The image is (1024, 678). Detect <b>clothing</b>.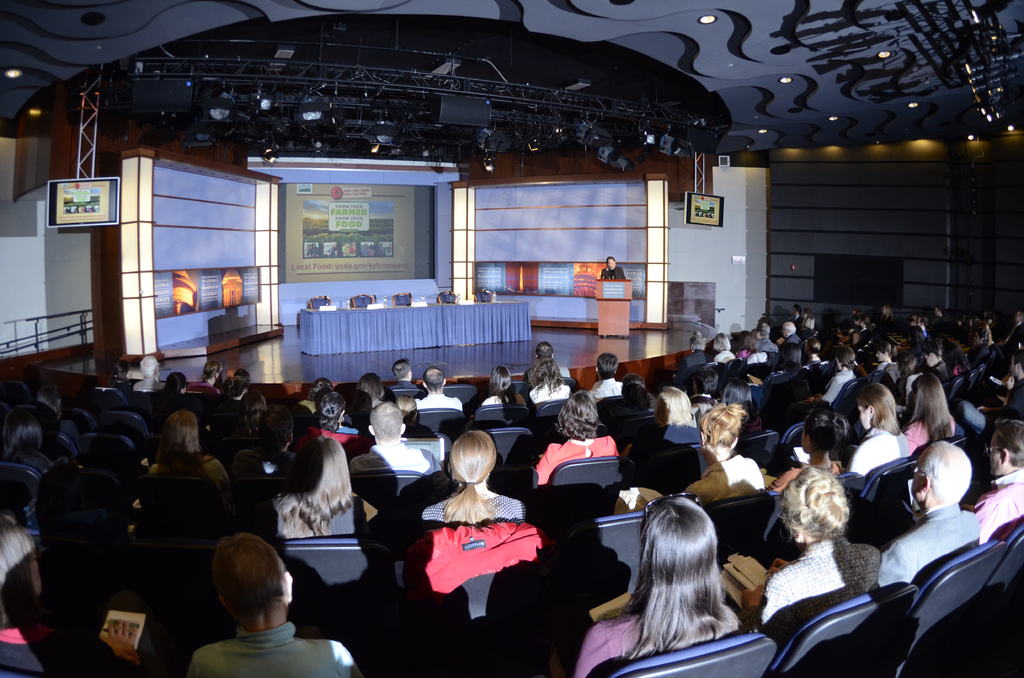
Detection: (x1=146, y1=451, x2=226, y2=478).
